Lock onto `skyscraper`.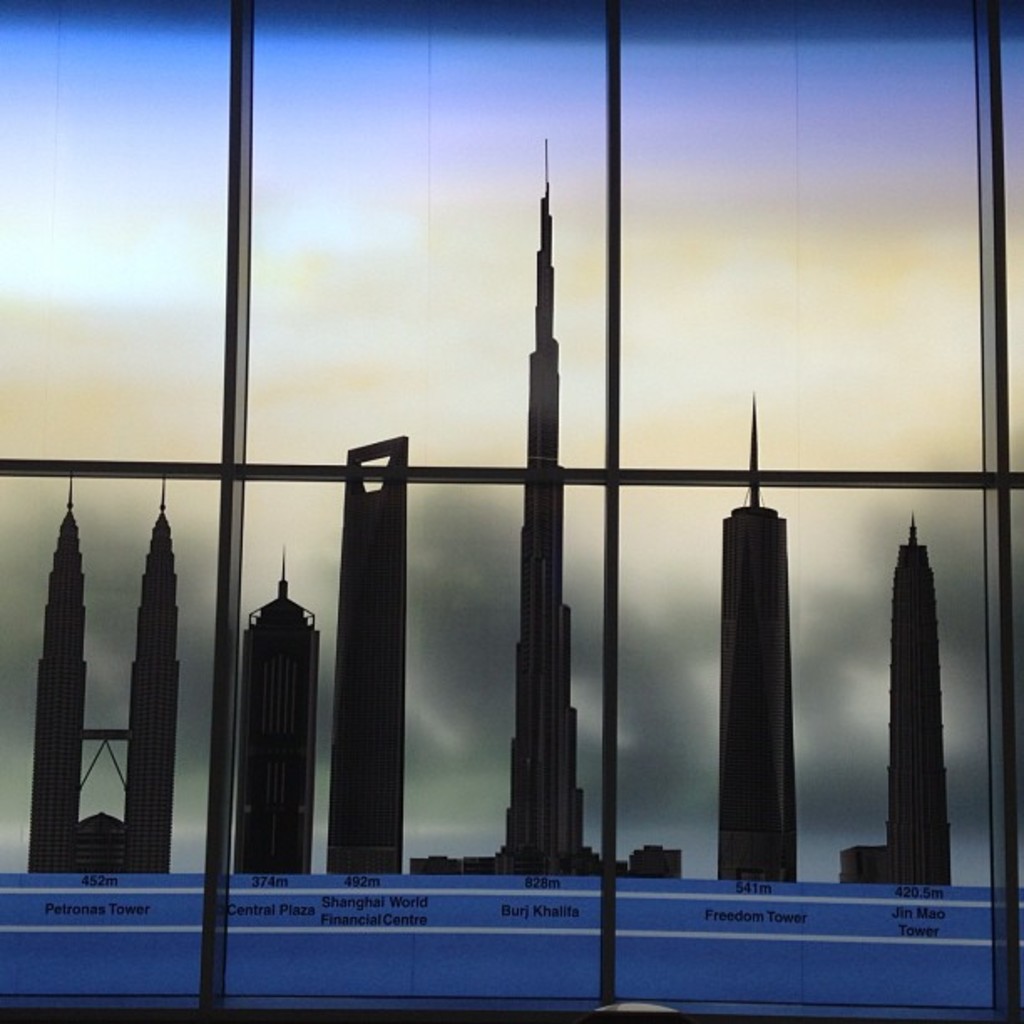
Locked: bbox=(328, 435, 410, 875).
